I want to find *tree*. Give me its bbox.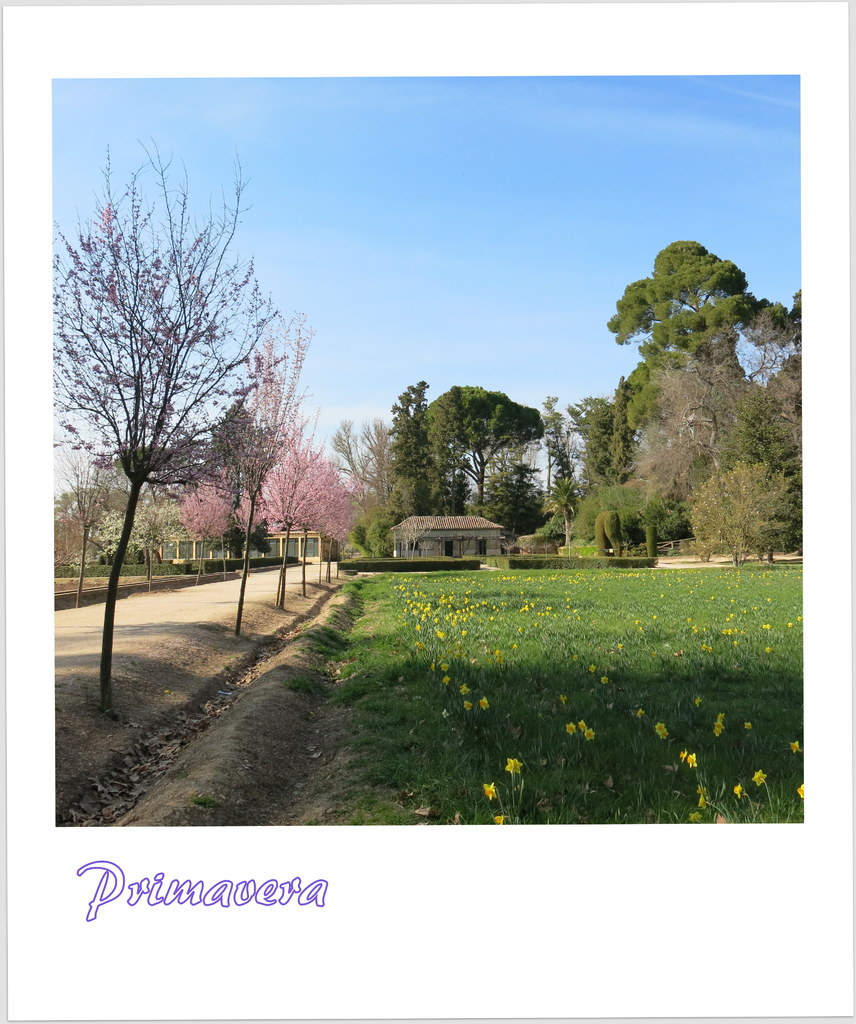
(x1=179, y1=476, x2=242, y2=581).
